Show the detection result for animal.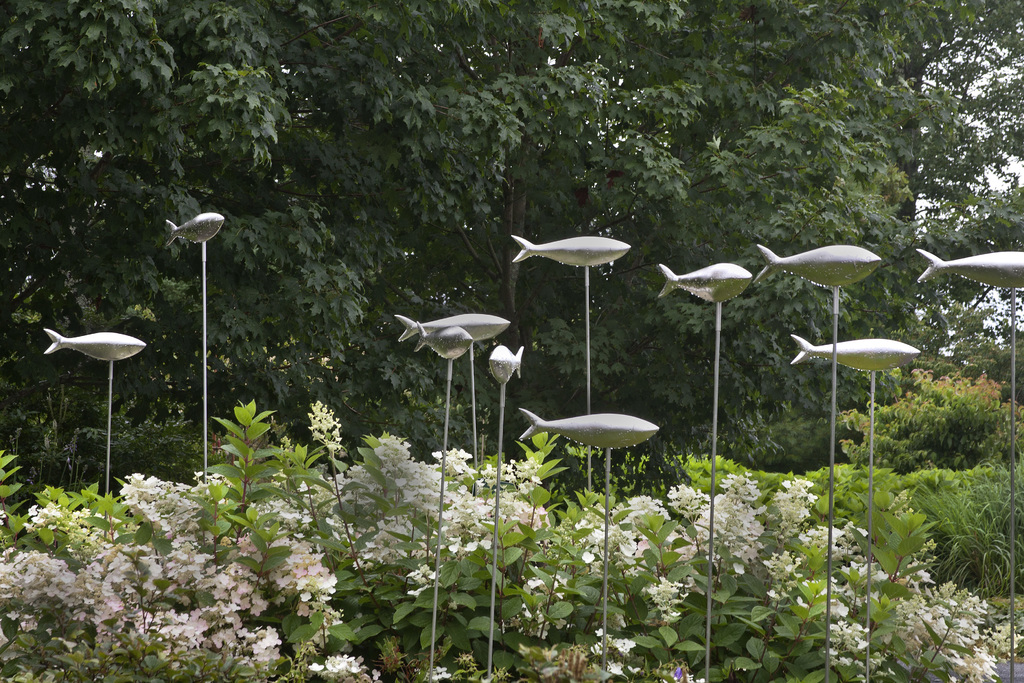
(x1=756, y1=244, x2=876, y2=289).
